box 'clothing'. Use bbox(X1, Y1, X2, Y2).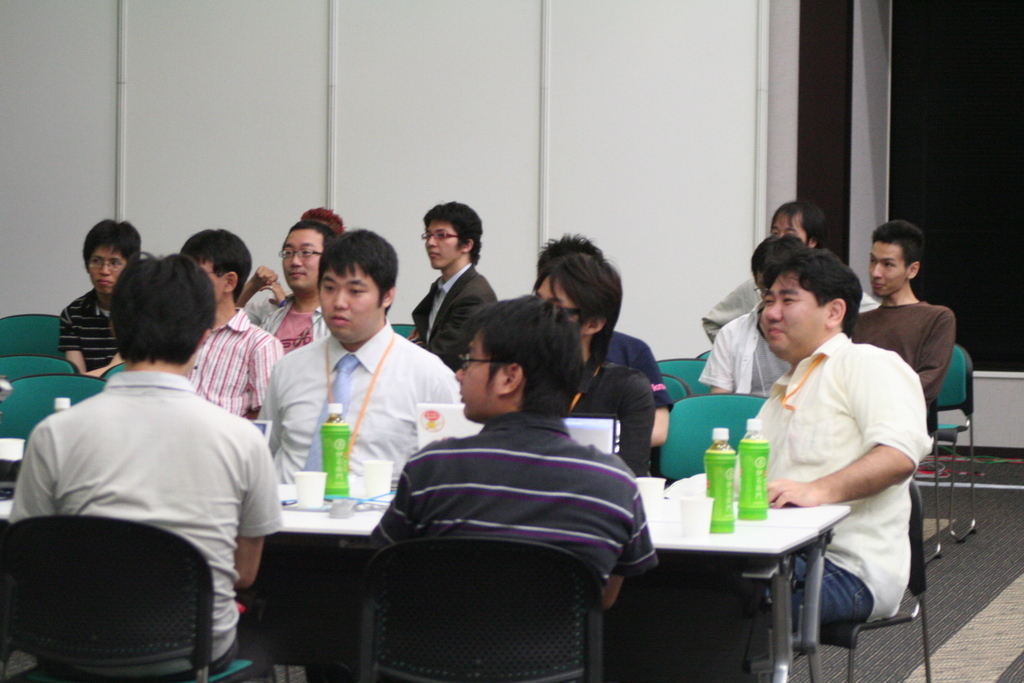
bbox(186, 304, 284, 424).
